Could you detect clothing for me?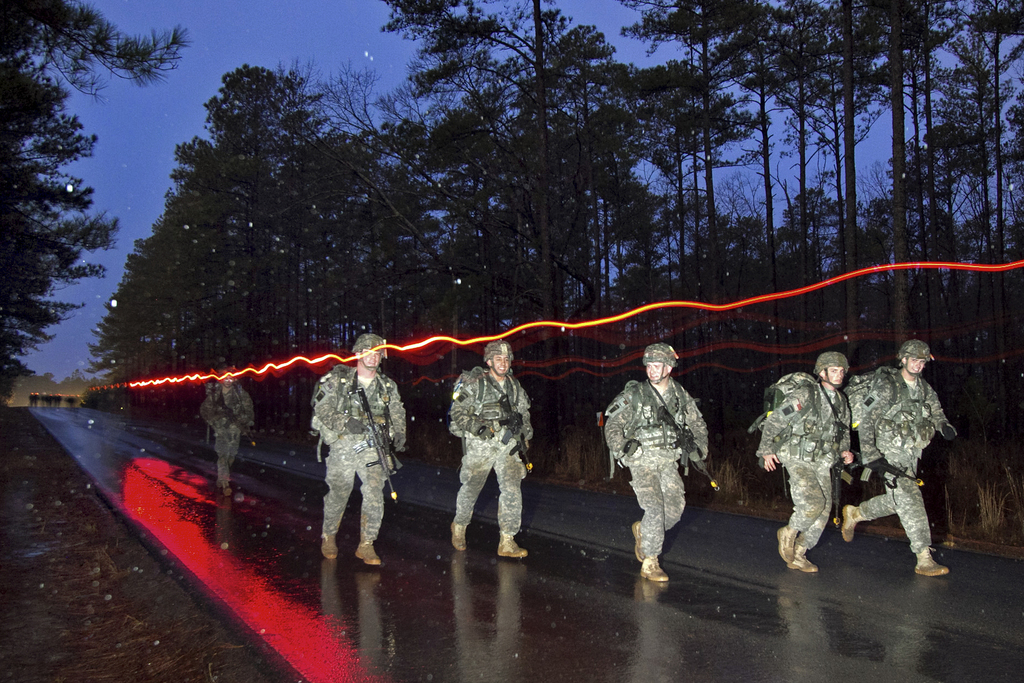
Detection result: (left=197, top=380, right=256, bottom=489).
